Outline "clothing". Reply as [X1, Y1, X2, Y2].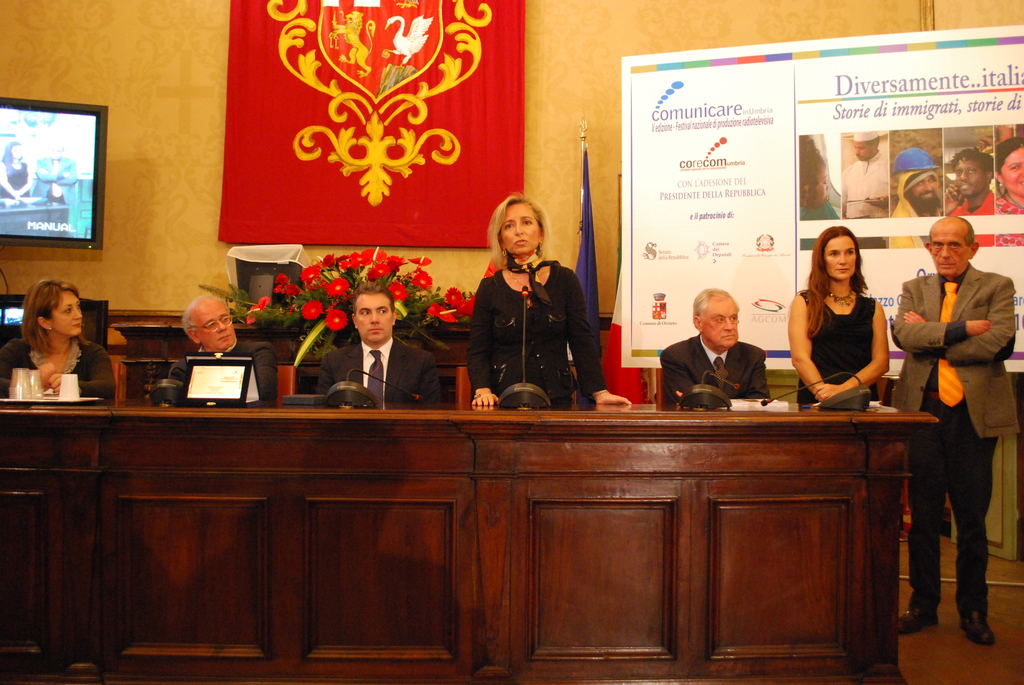
[889, 175, 925, 249].
